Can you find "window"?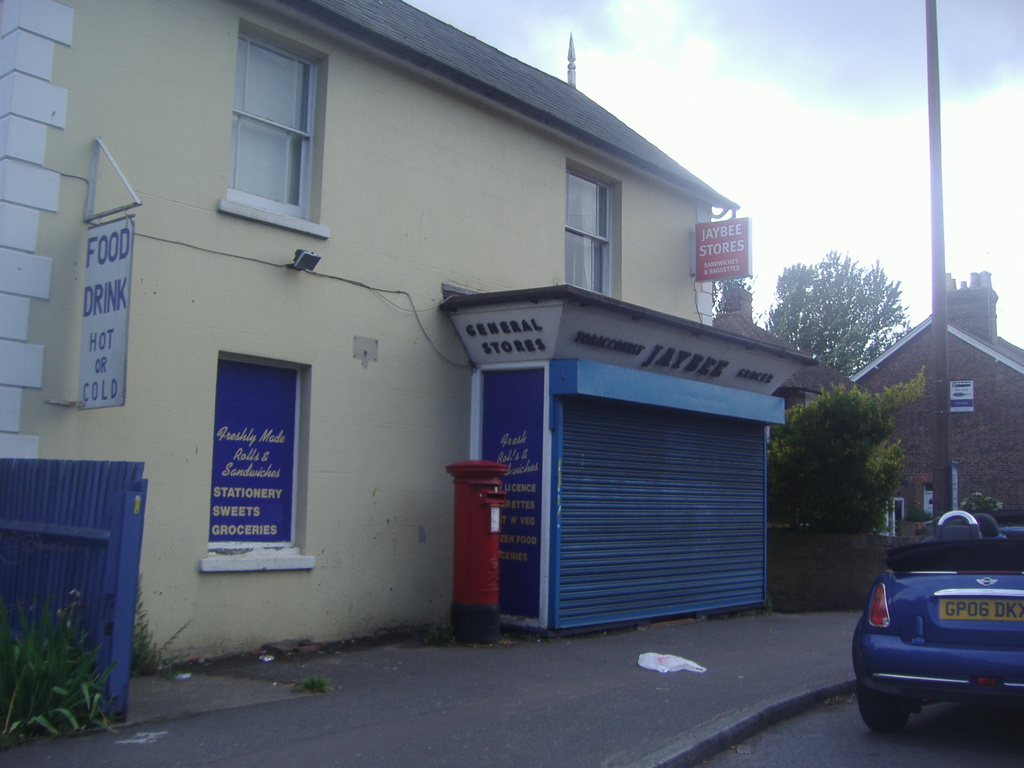
Yes, bounding box: [x1=202, y1=344, x2=314, y2=567].
